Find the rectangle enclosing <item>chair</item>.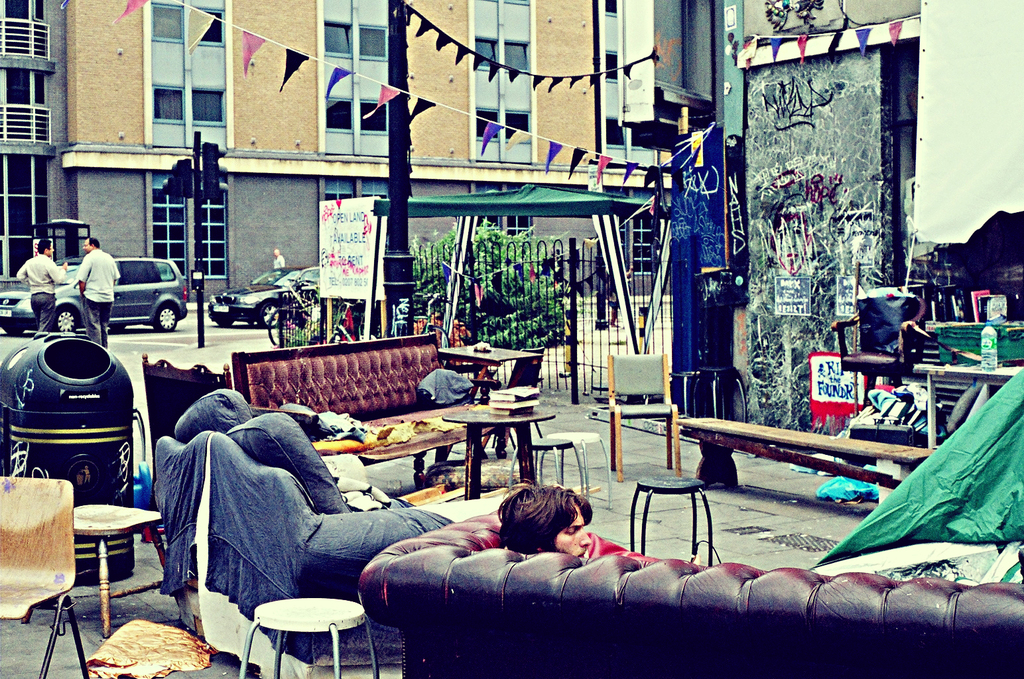
72 498 170 640.
